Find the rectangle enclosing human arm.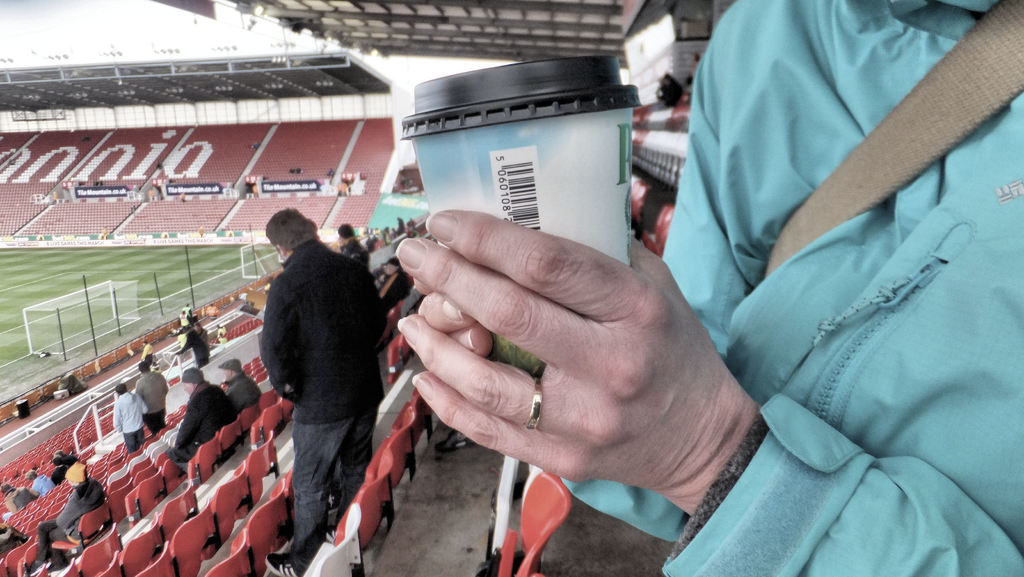
locate(111, 400, 124, 434).
